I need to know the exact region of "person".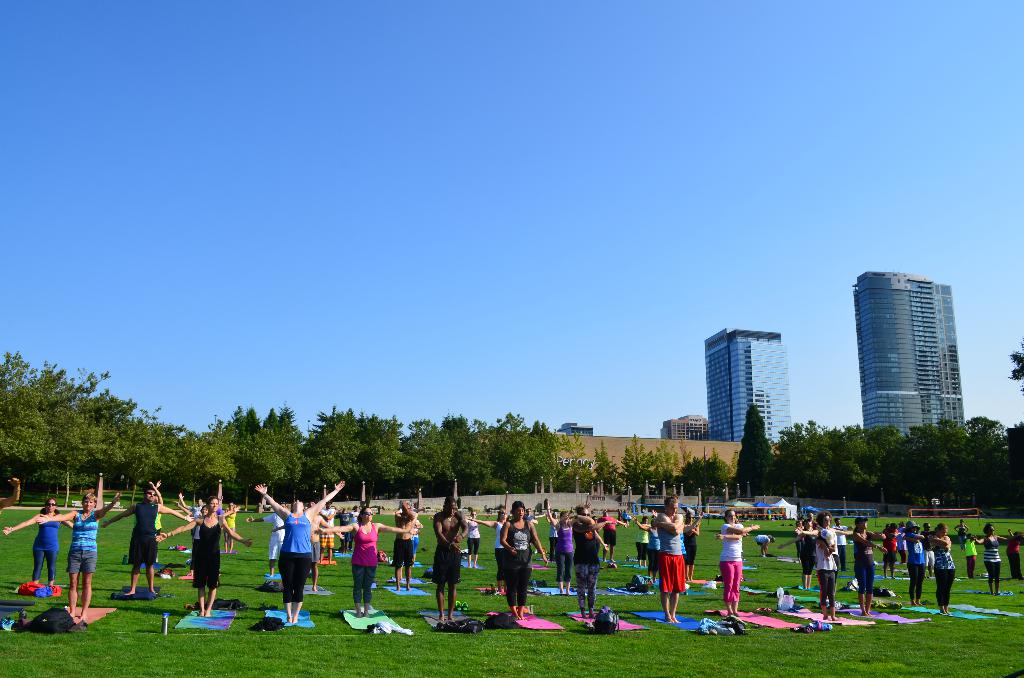
Region: <box>965,529,979,582</box>.
